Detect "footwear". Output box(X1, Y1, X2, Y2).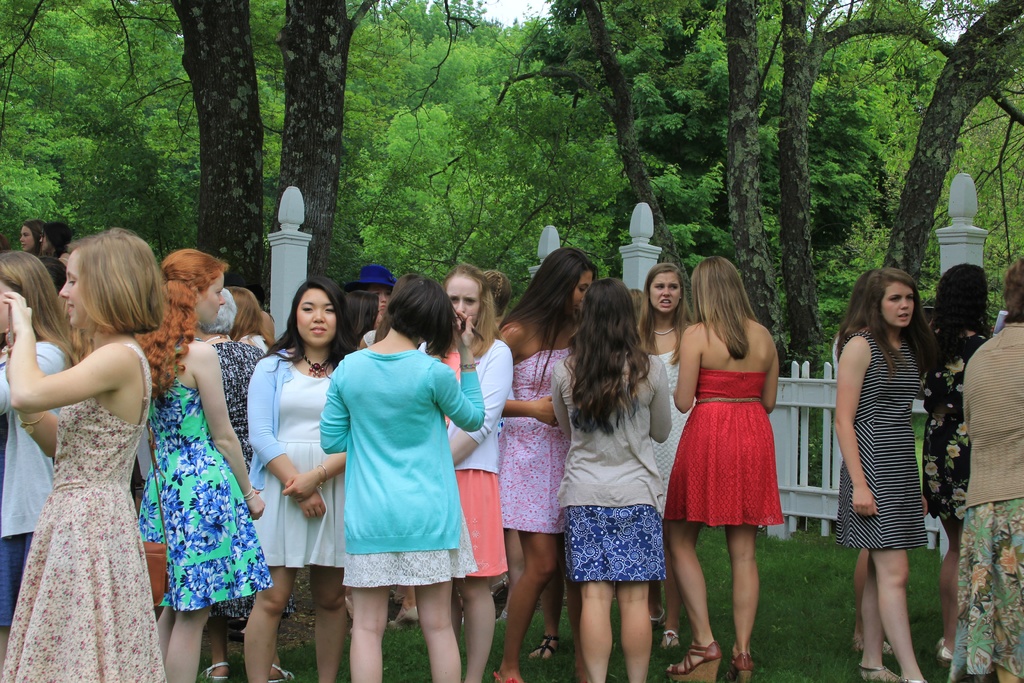
box(531, 635, 565, 660).
